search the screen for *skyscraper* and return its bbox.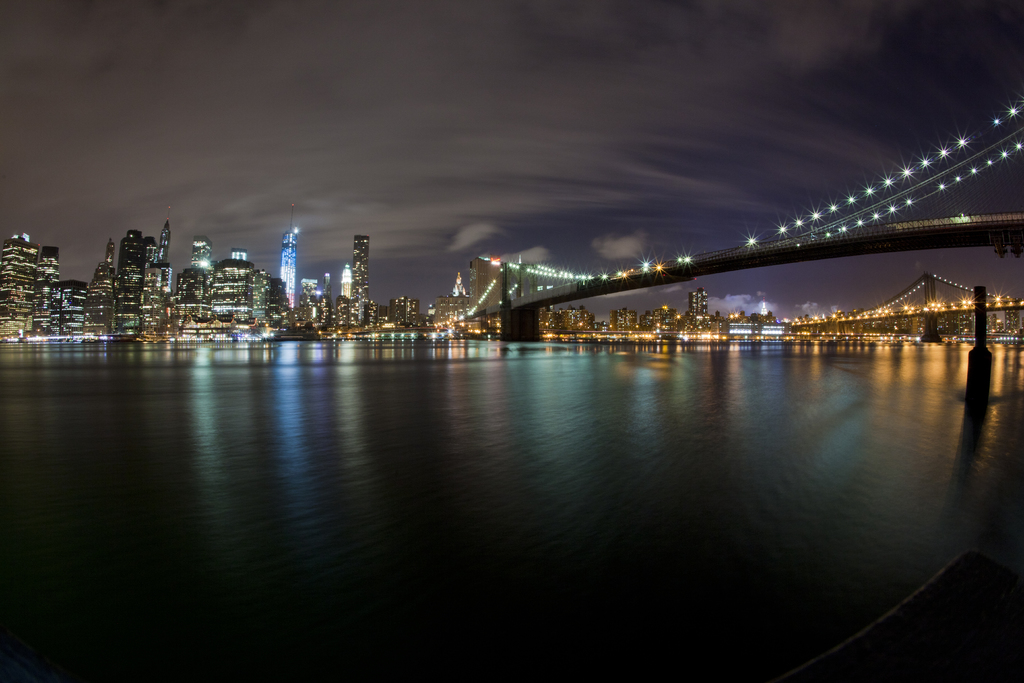
Found: x1=352 y1=236 x2=368 y2=335.
